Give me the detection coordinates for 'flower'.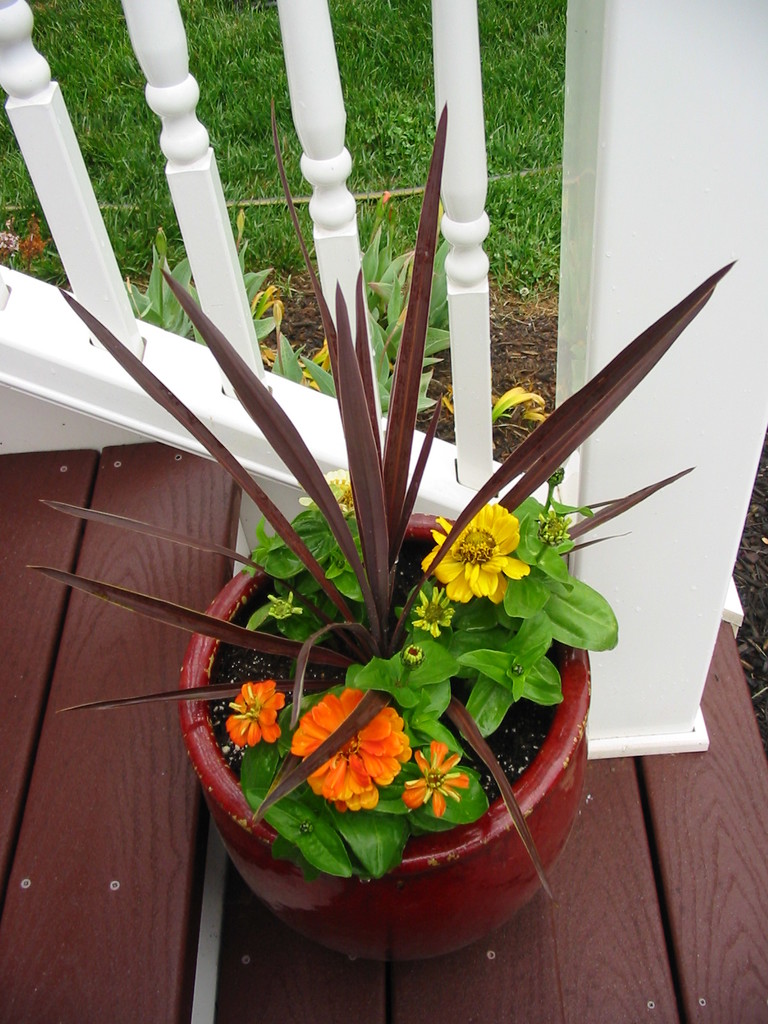
detection(287, 687, 413, 811).
